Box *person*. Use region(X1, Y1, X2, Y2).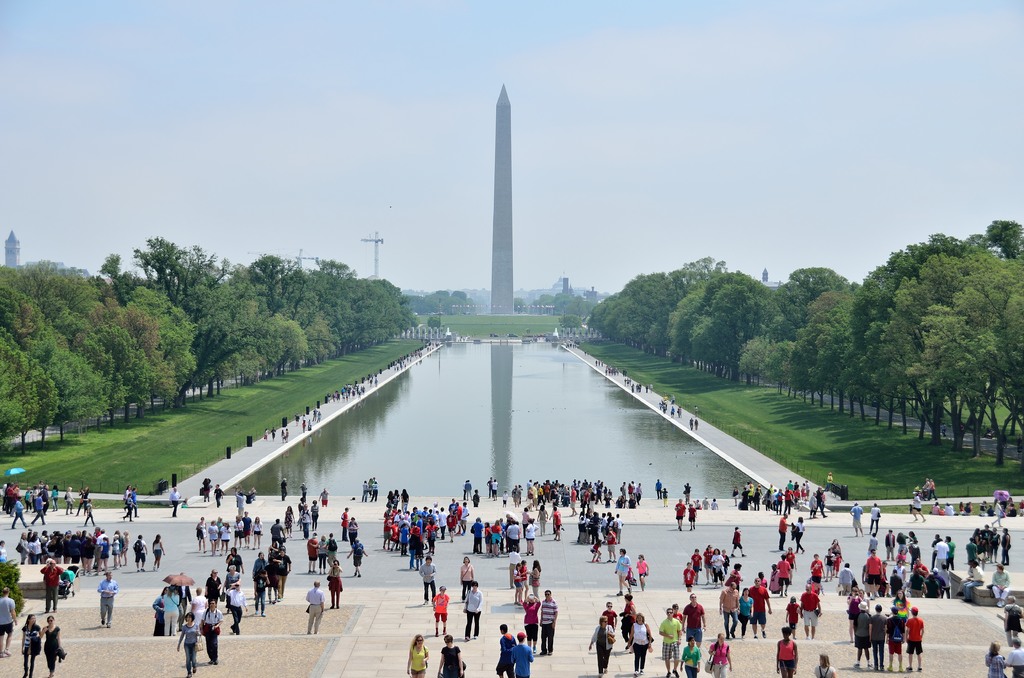
region(774, 624, 796, 677).
